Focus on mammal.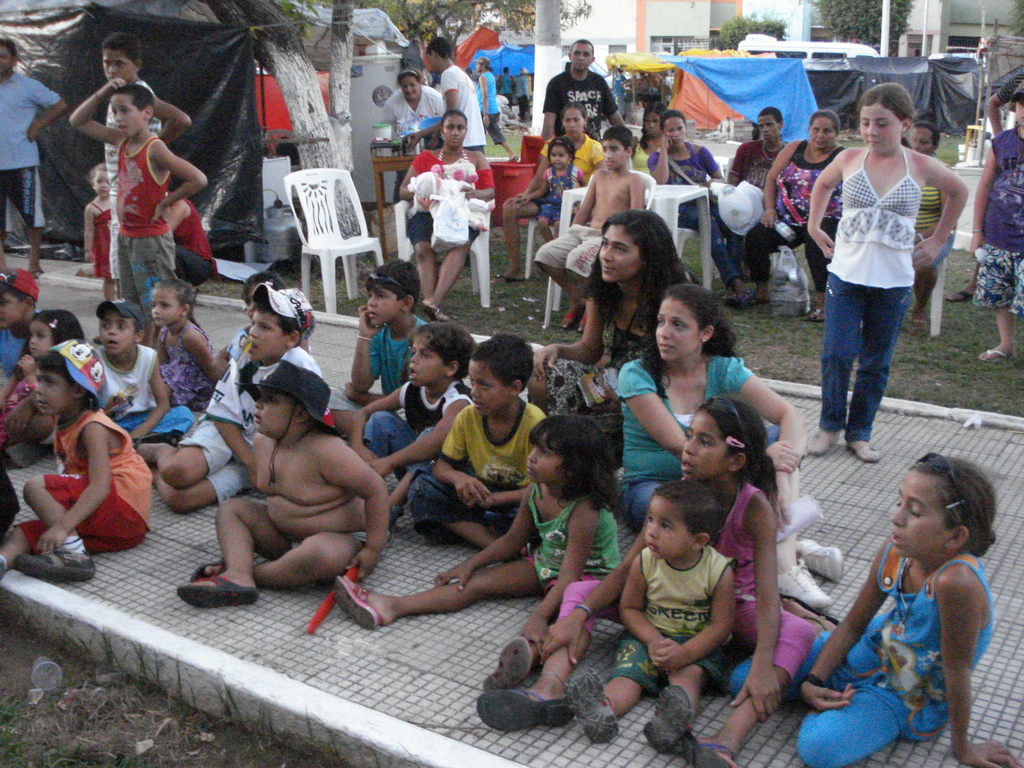
Focused at bbox=[984, 64, 1023, 138].
